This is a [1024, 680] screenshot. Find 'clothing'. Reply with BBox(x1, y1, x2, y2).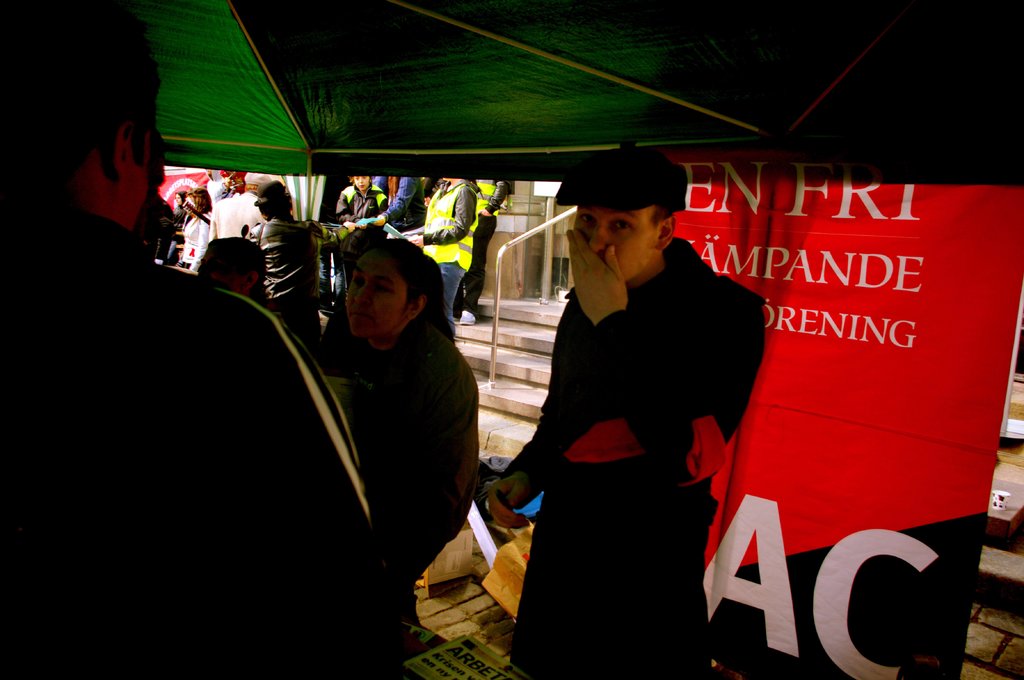
BBox(180, 213, 213, 277).
